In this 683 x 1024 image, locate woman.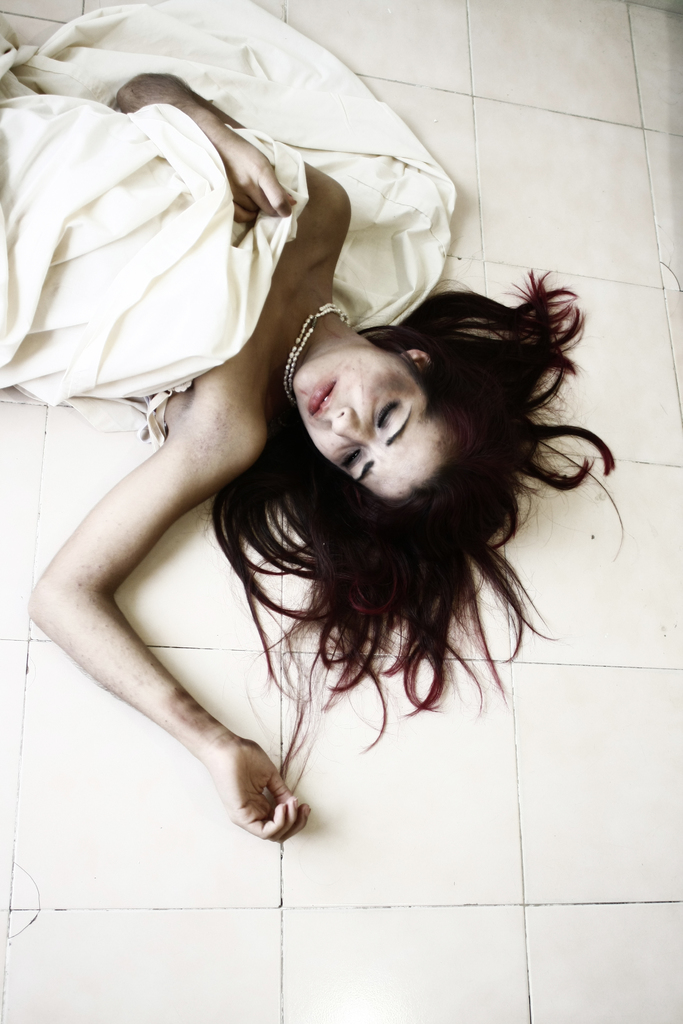
Bounding box: {"x1": 42, "y1": 79, "x2": 579, "y2": 921}.
